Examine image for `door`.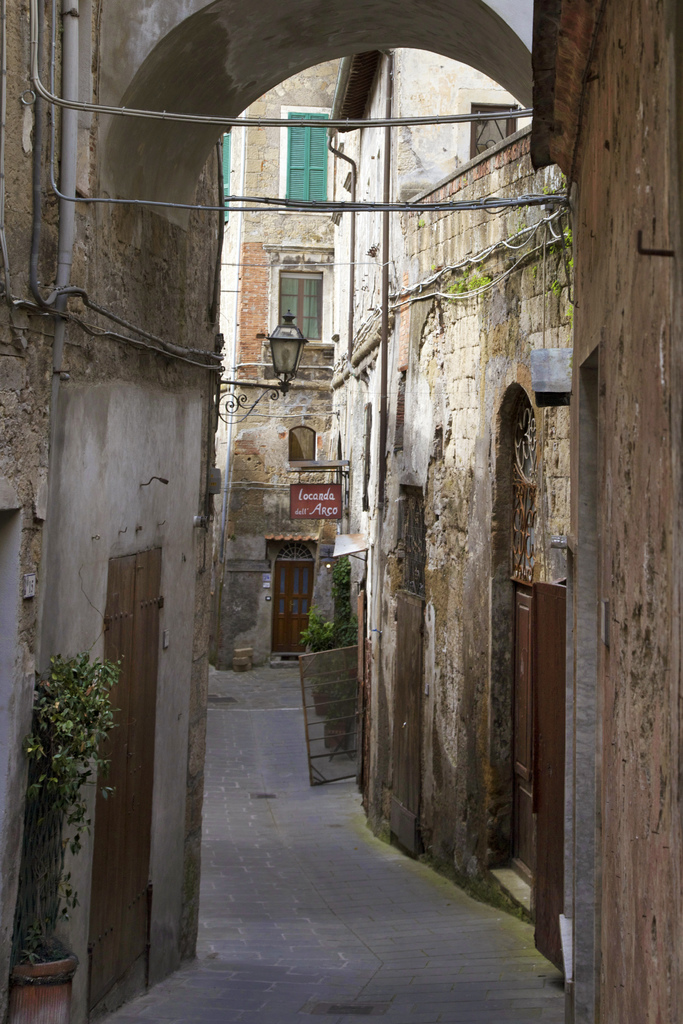
Examination result: (x1=274, y1=560, x2=315, y2=653).
